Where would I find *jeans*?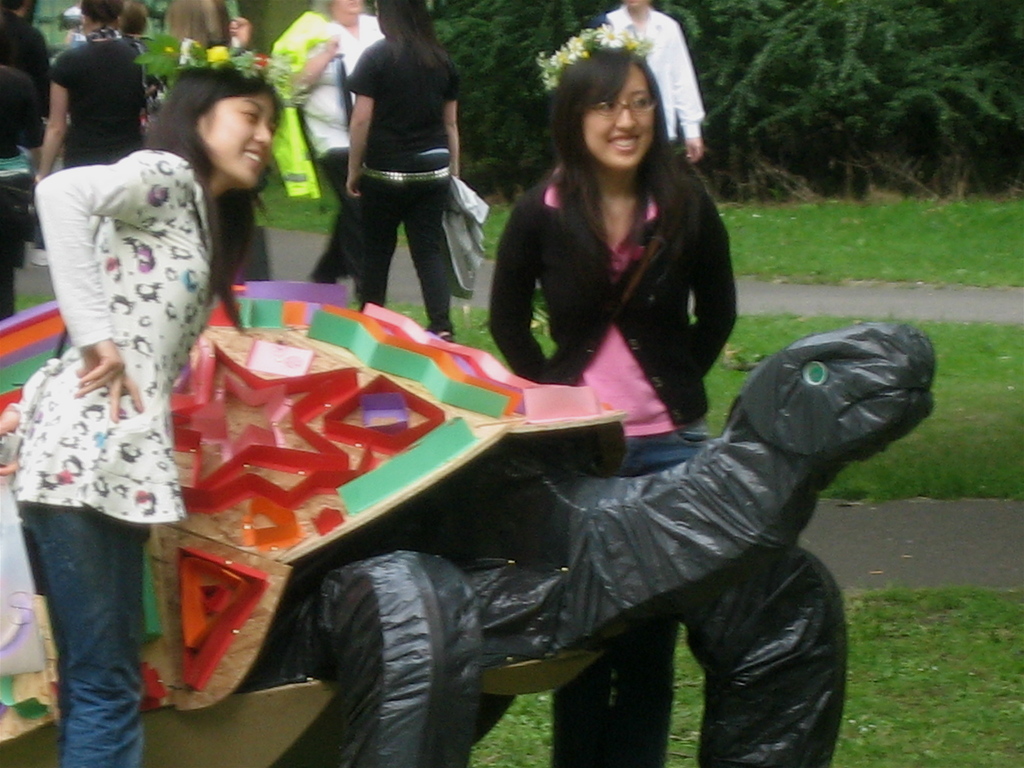
At {"left": 22, "top": 479, "right": 143, "bottom": 767}.
